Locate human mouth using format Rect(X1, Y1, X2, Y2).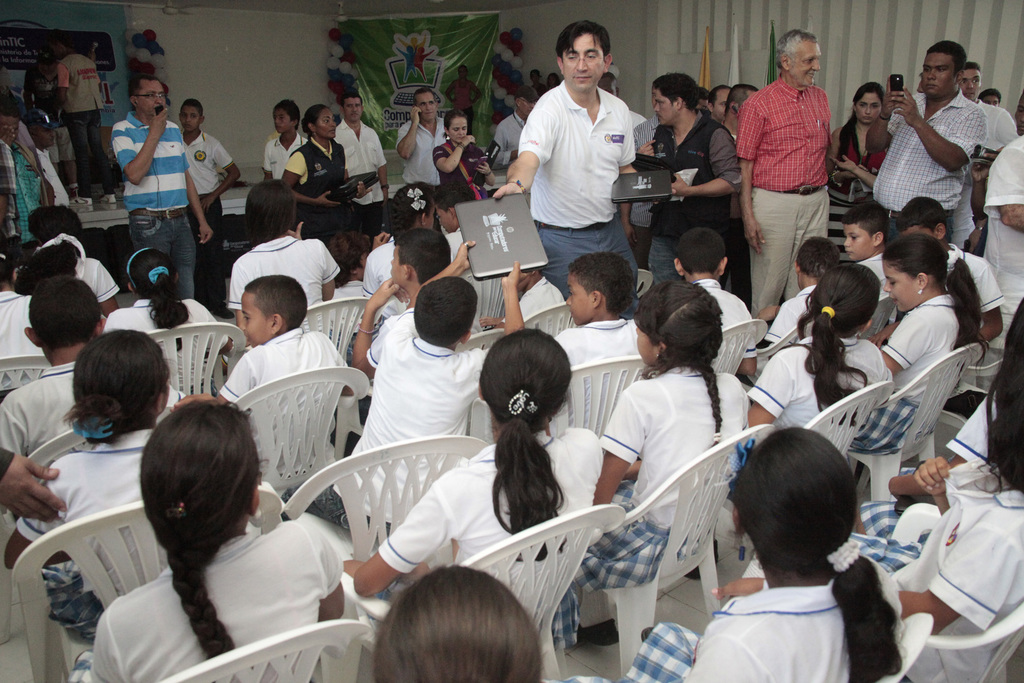
Rect(963, 90, 975, 97).
